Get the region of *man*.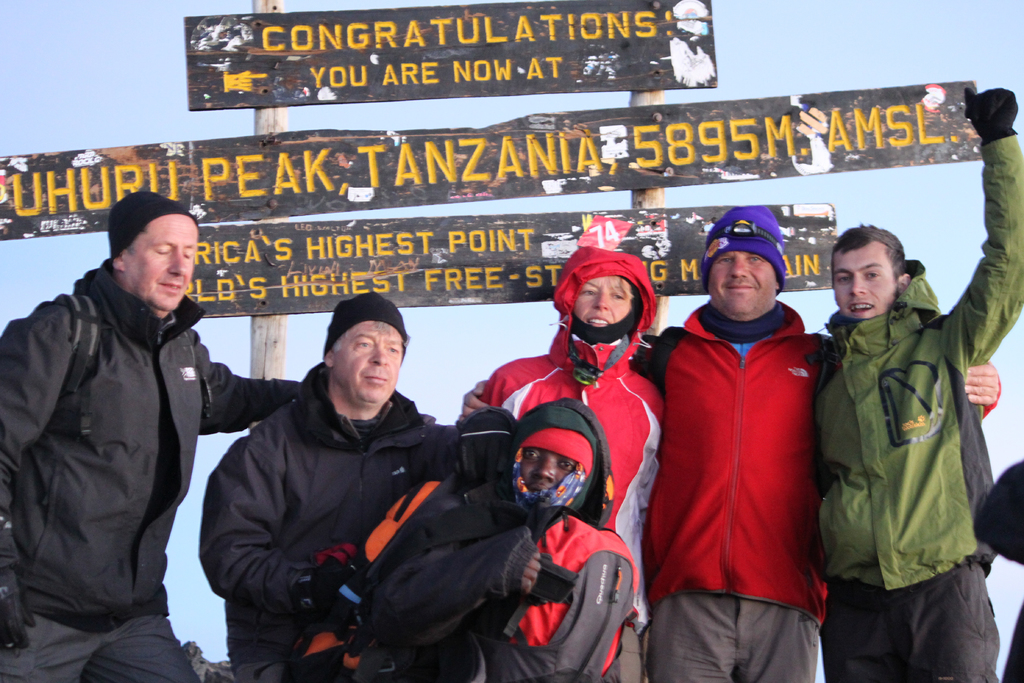
200,298,456,682.
